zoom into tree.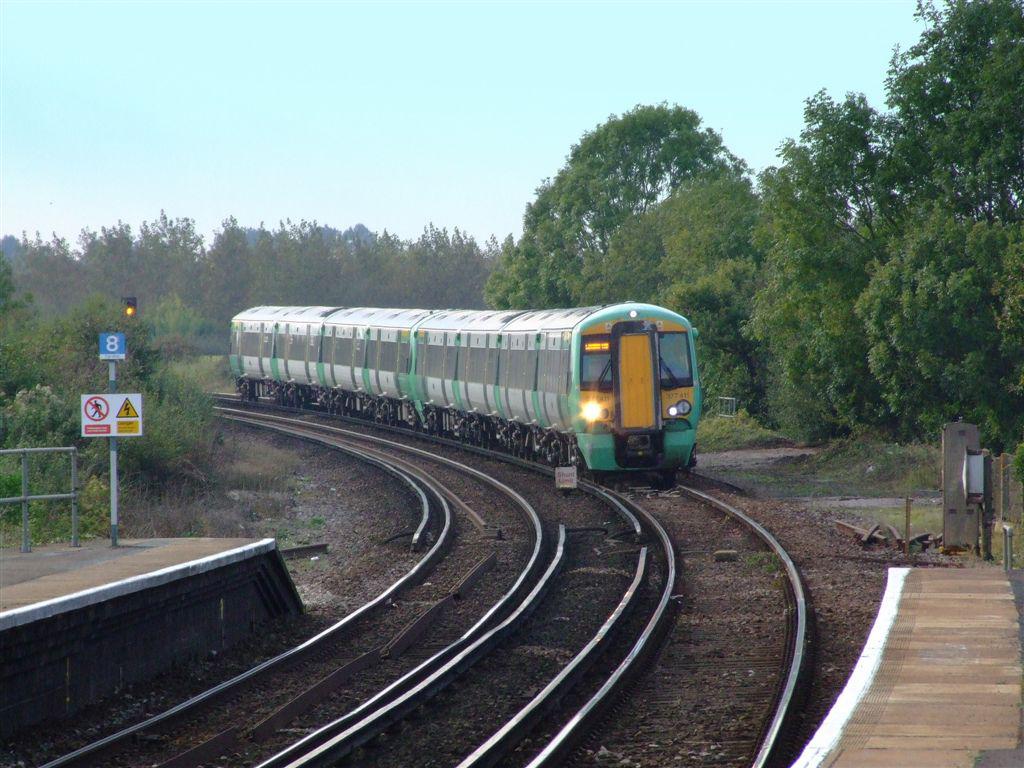
Zoom target: region(851, 203, 1023, 460).
